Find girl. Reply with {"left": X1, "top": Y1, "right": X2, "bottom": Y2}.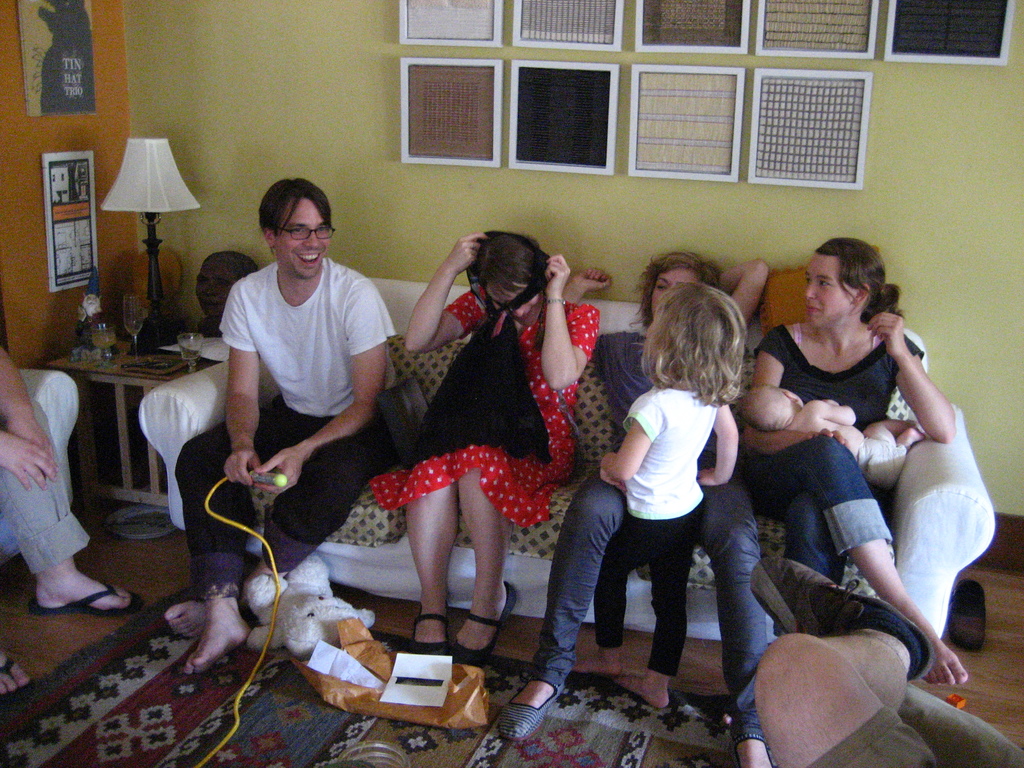
{"left": 372, "top": 229, "right": 604, "bottom": 664}.
